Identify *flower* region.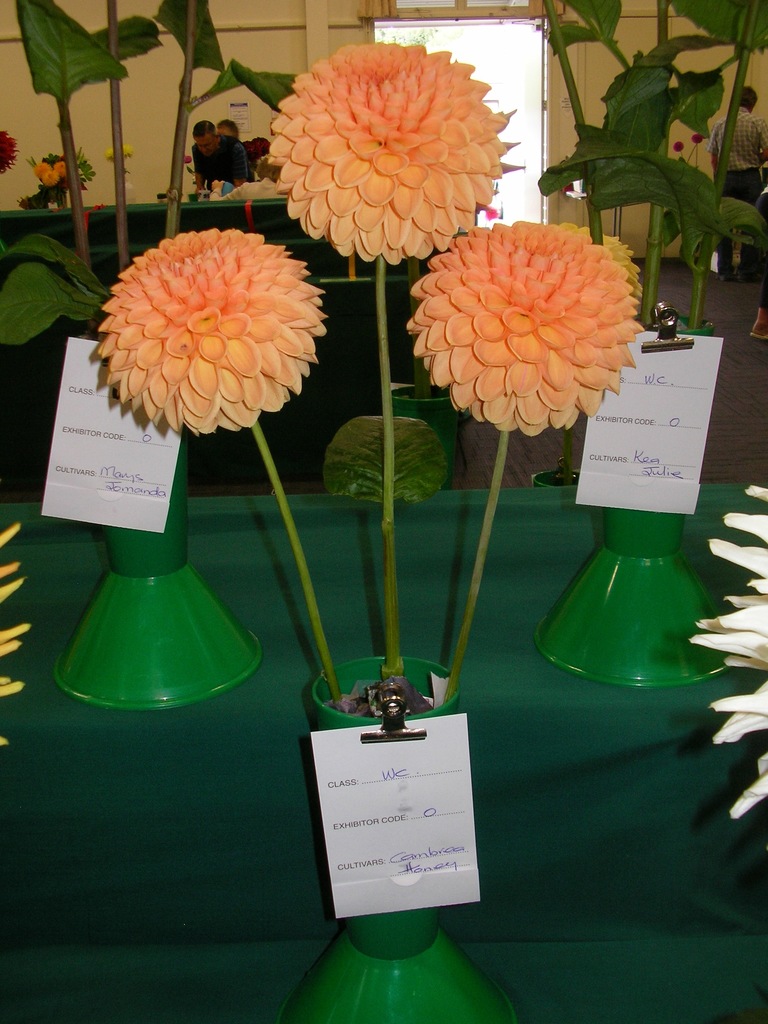
Region: 58/161/70/177.
